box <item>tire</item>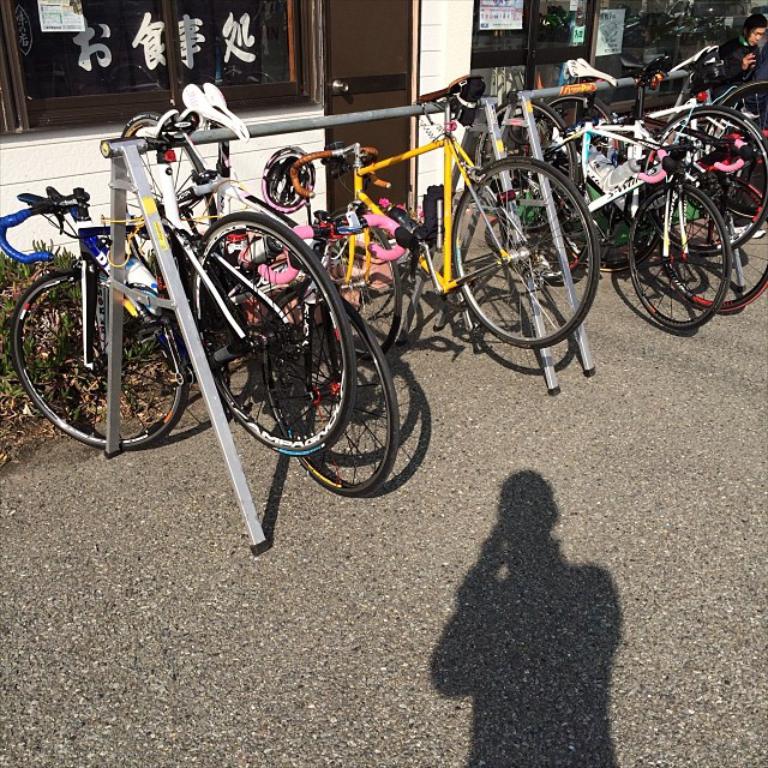
BBox(710, 80, 767, 220)
